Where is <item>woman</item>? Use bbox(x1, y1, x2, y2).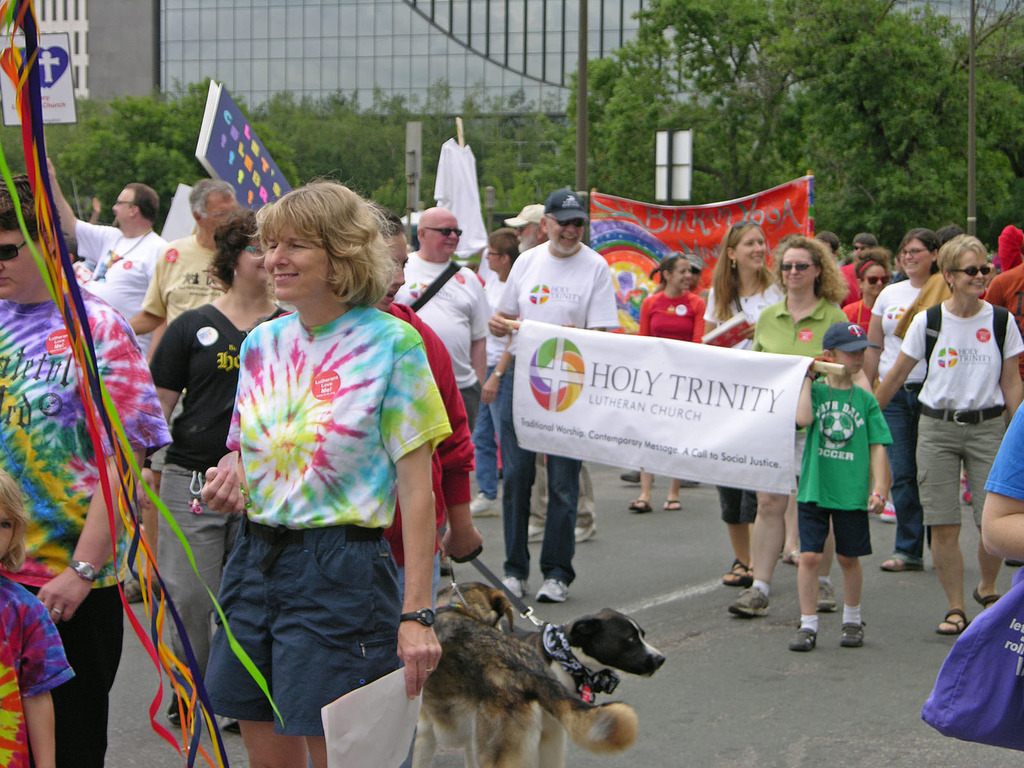
bbox(860, 236, 953, 574).
